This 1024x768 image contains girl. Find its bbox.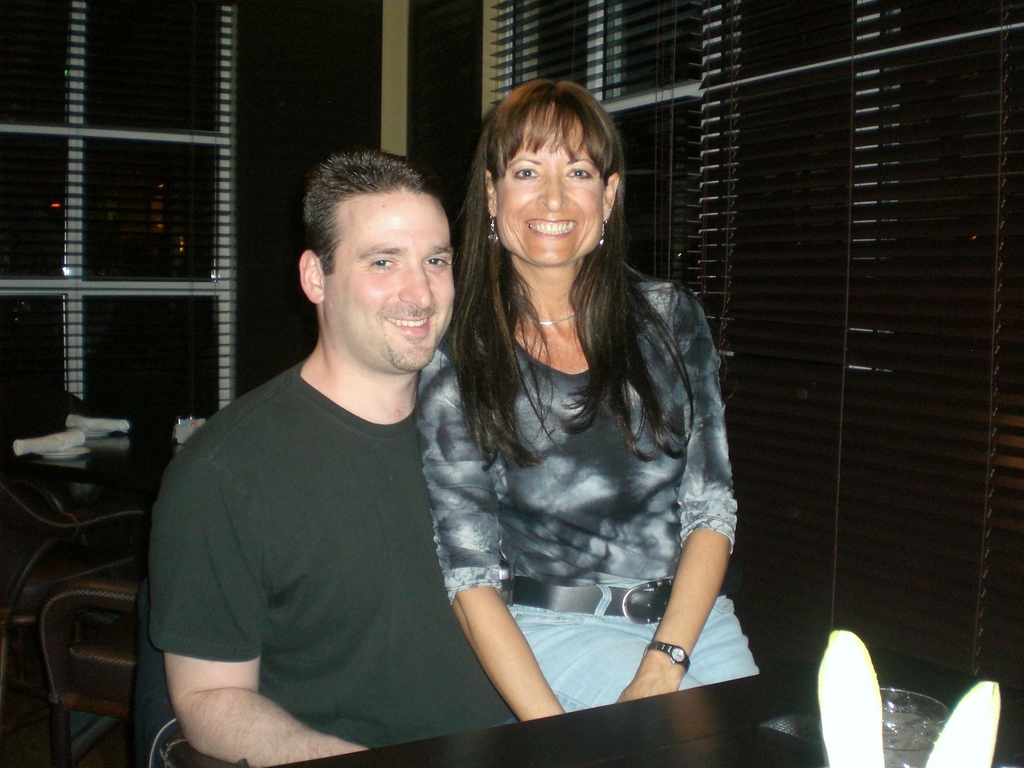
412,77,764,716.
